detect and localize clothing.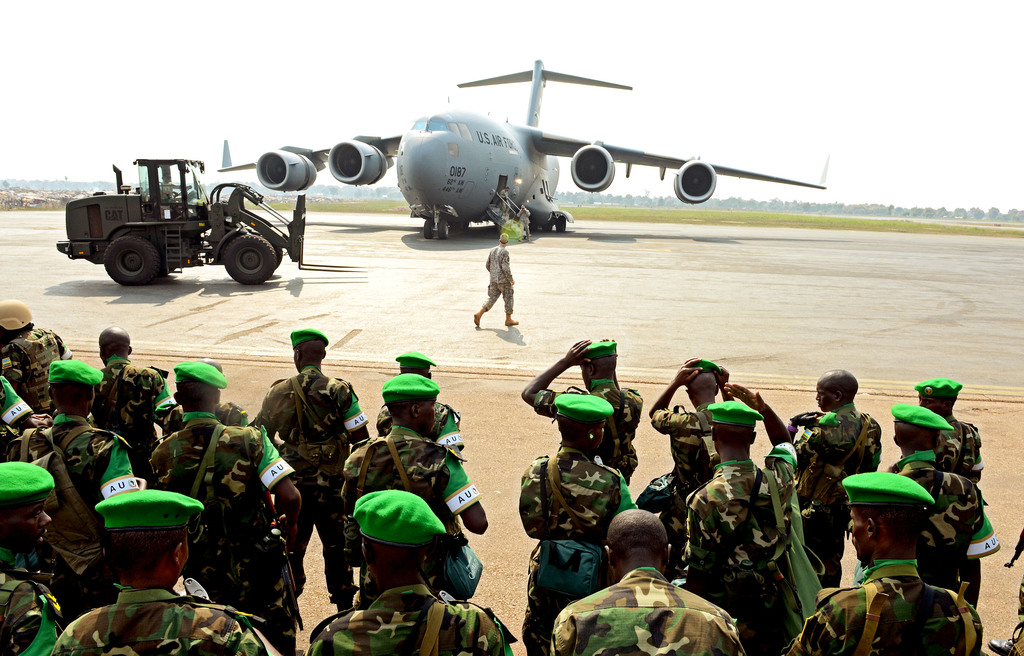
Localized at x1=50, y1=591, x2=286, y2=655.
